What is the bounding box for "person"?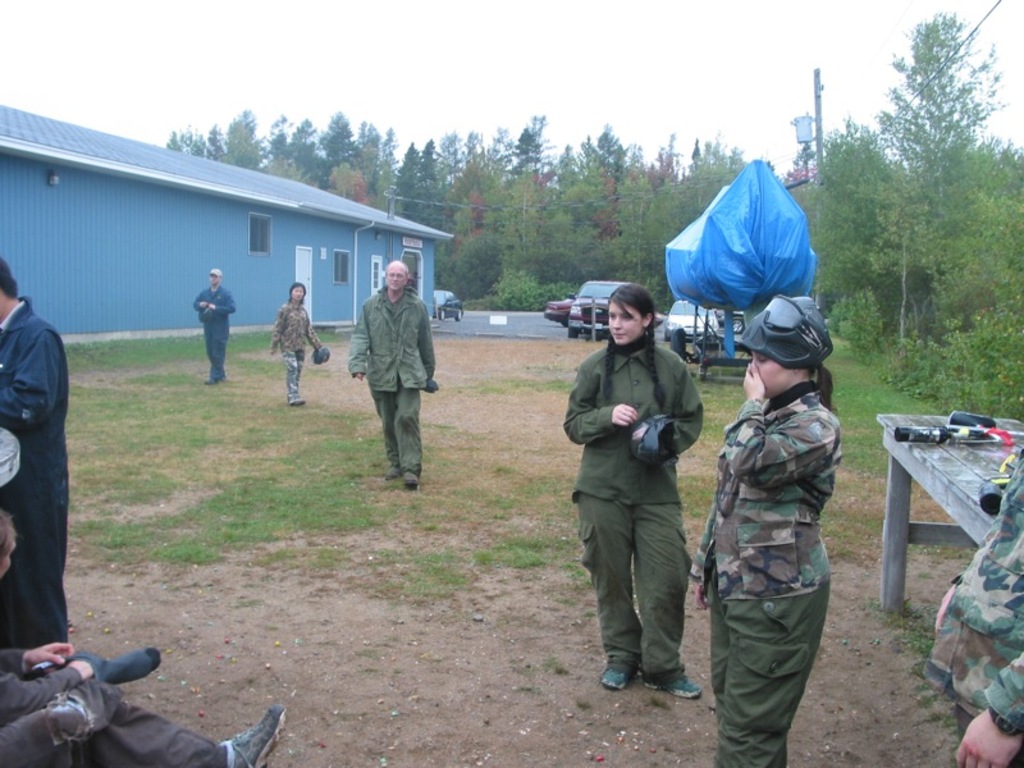
343, 256, 434, 481.
